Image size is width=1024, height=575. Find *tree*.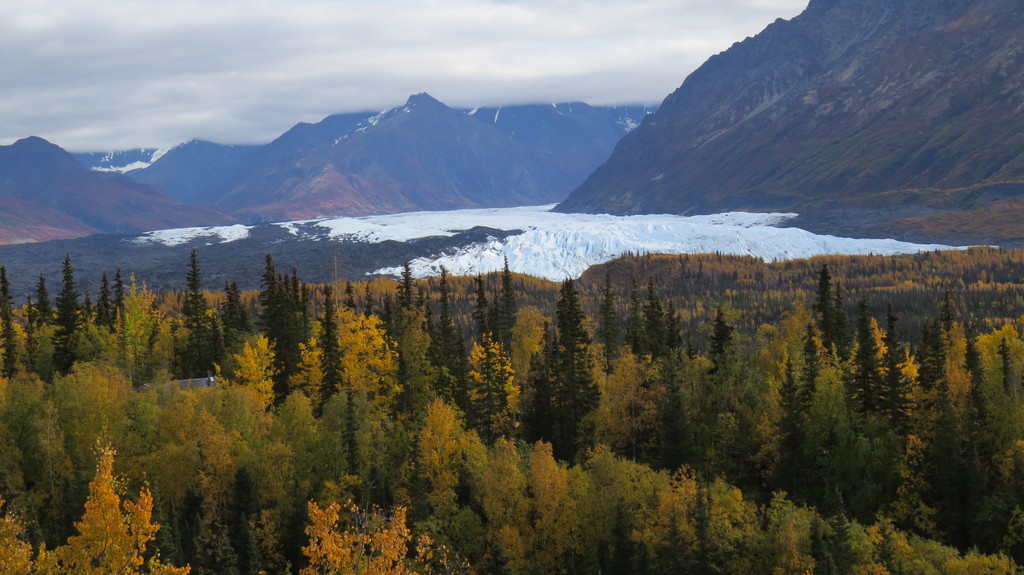
251,256,316,411.
